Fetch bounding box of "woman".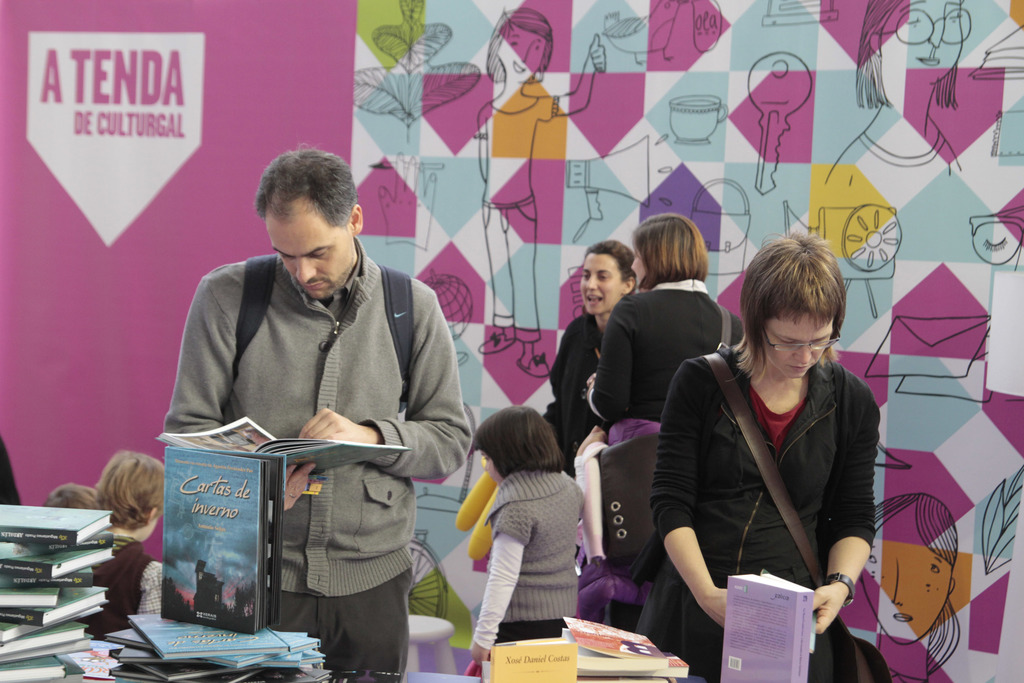
Bbox: <box>628,230,874,682</box>.
